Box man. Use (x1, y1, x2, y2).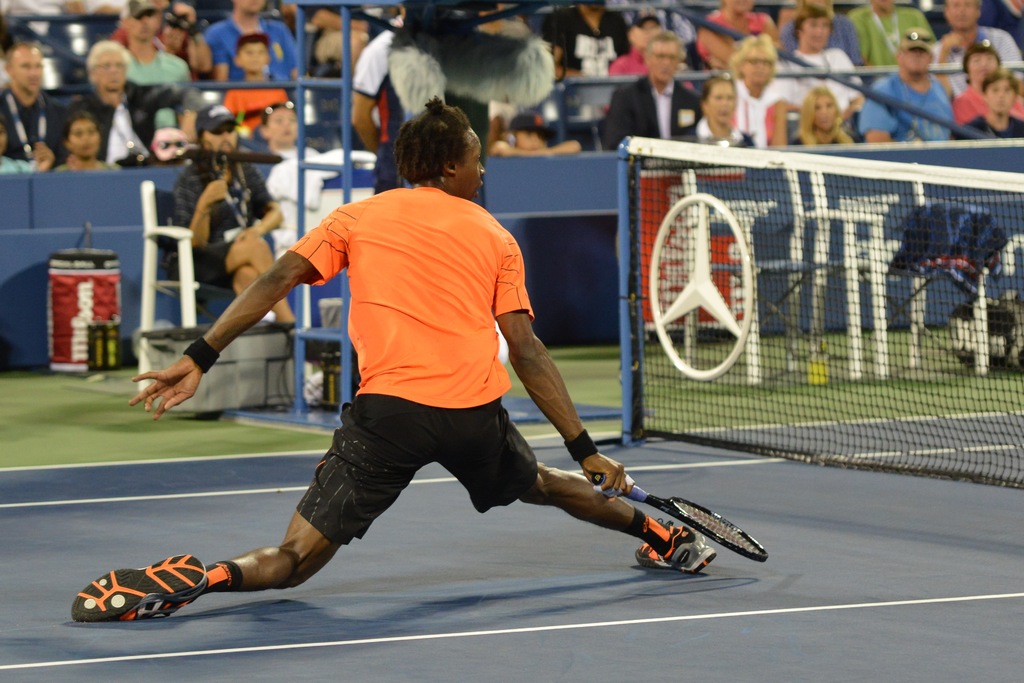
(116, 0, 190, 88).
